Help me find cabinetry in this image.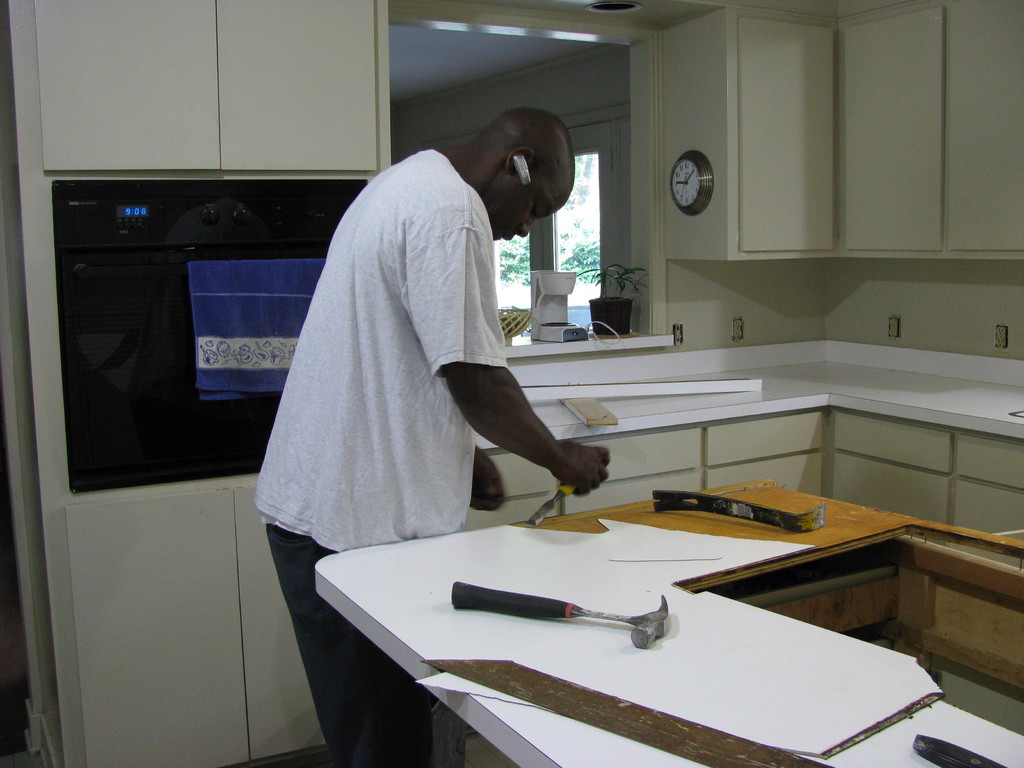
Found it: <region>72, 483, 256, 767</region>.
